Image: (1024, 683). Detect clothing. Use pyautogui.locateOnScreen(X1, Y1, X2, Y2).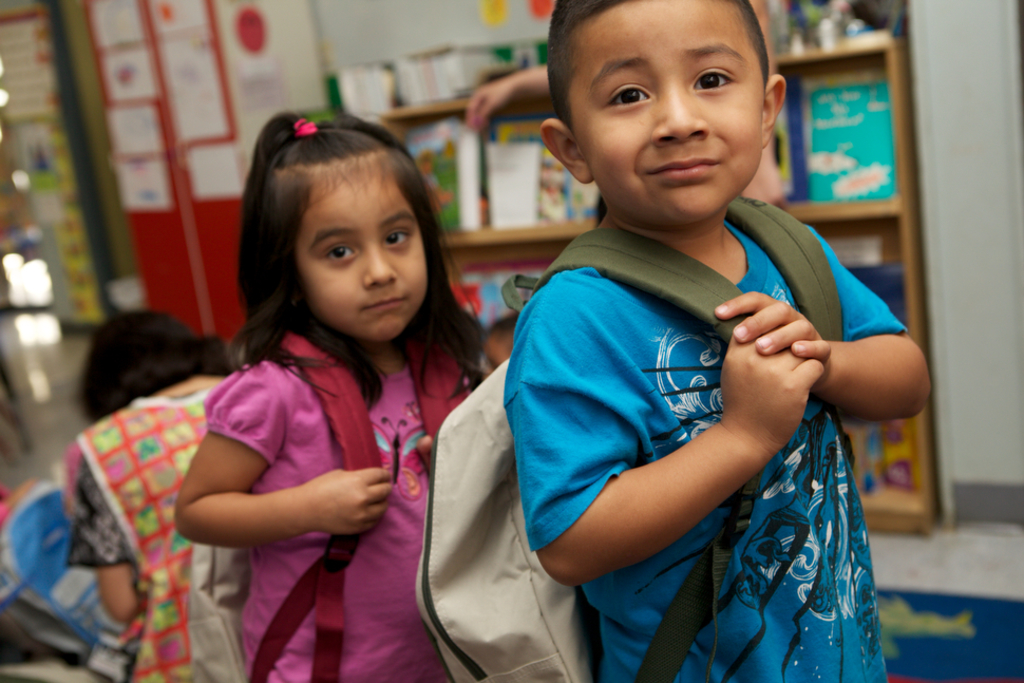
pyautogui.locateOnScreen(506, 193, 925, 682).
